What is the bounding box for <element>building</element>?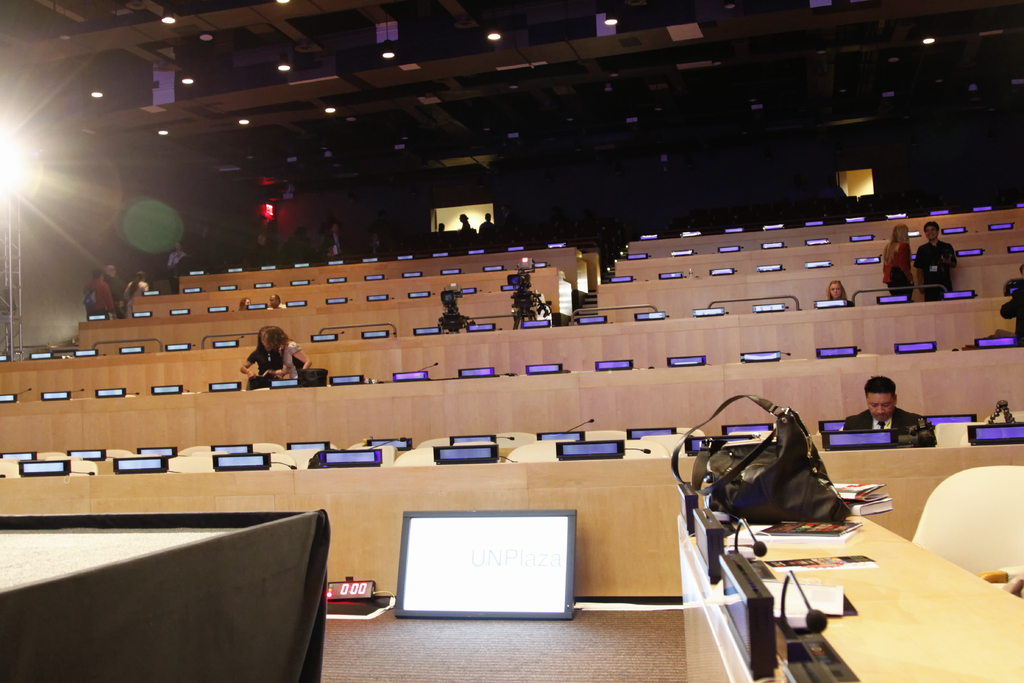
left=0, top=0, right=1023, bottom=682.
